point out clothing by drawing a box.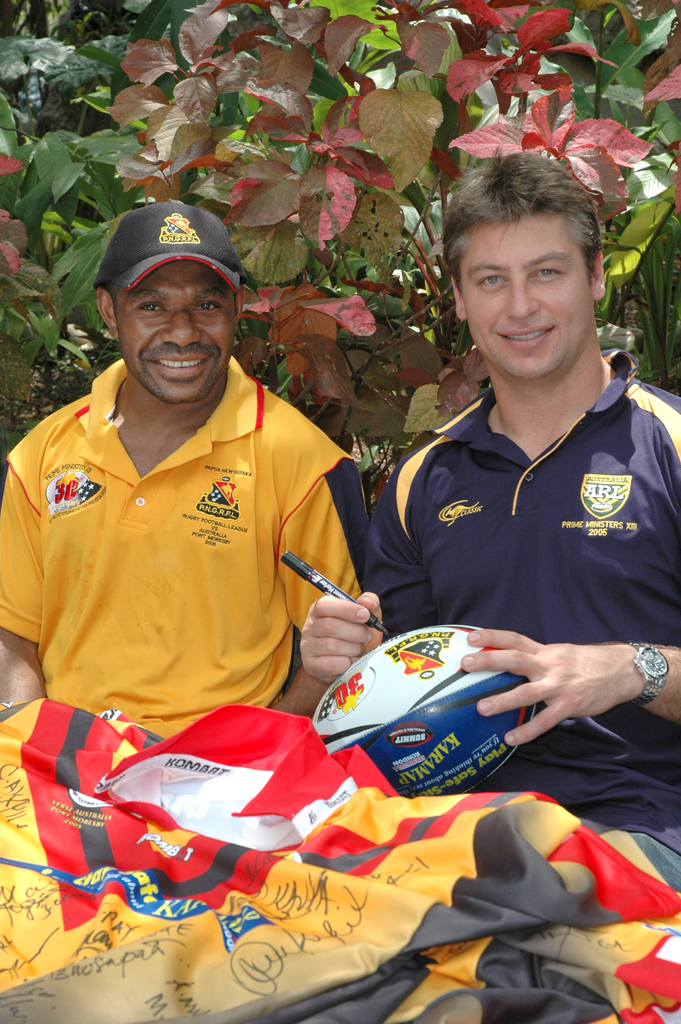
rect(373, 344, 680, 891).
